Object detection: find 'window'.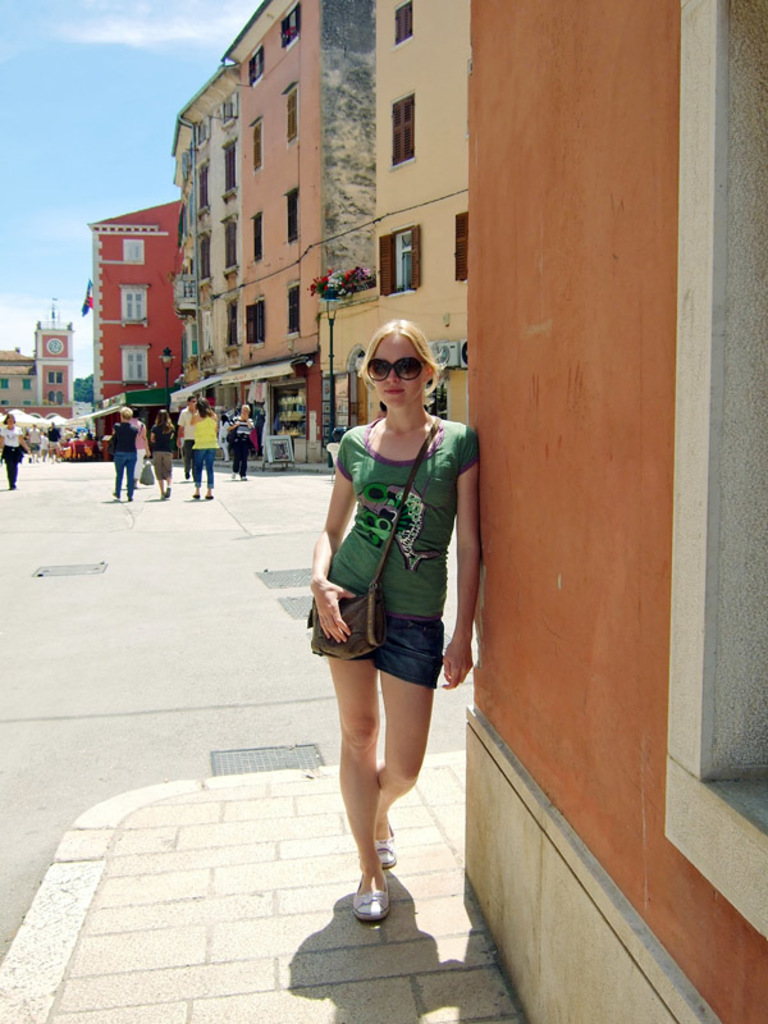
{"left": 197, "top": 169, "right": 212, "bottom": 215}.
